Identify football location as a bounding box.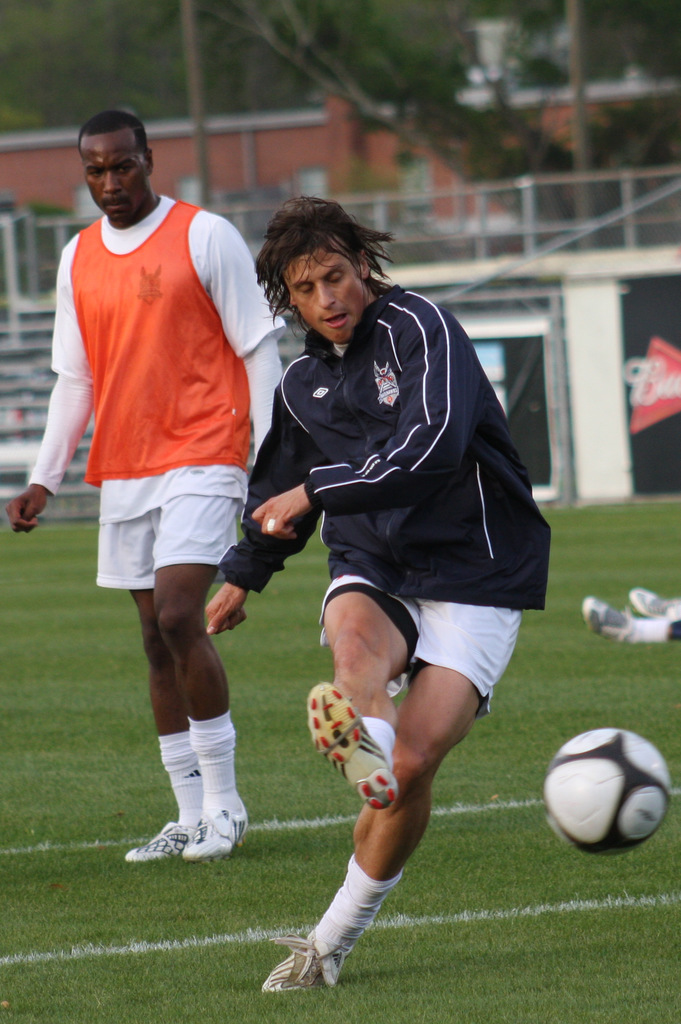
<box>542,722,671,851</box>.
